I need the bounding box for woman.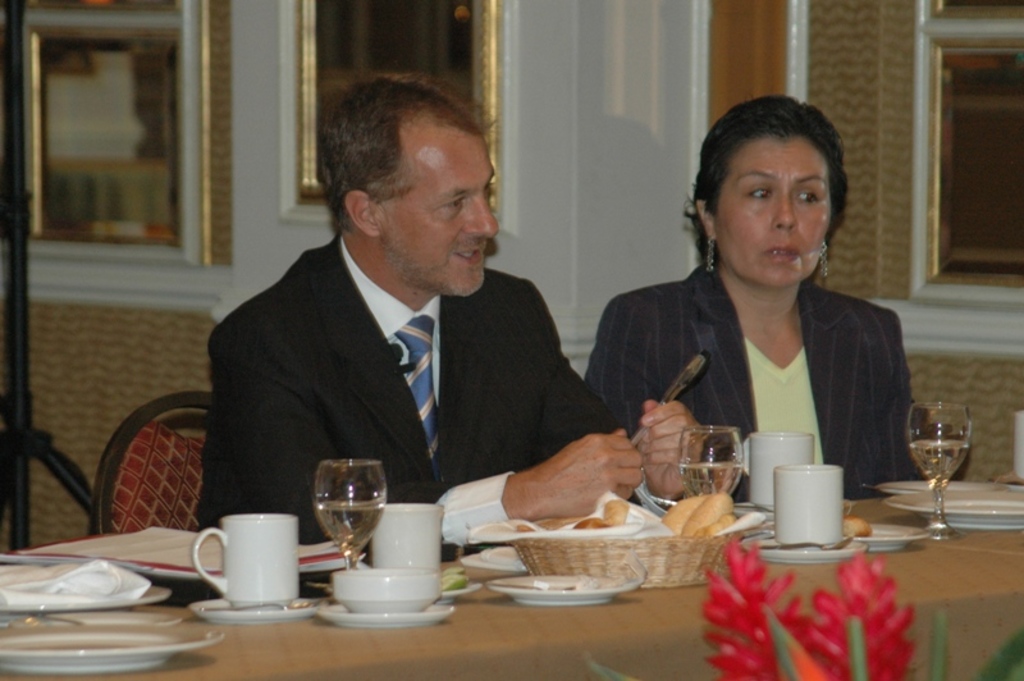
Here it is: 623:97:923:535.
